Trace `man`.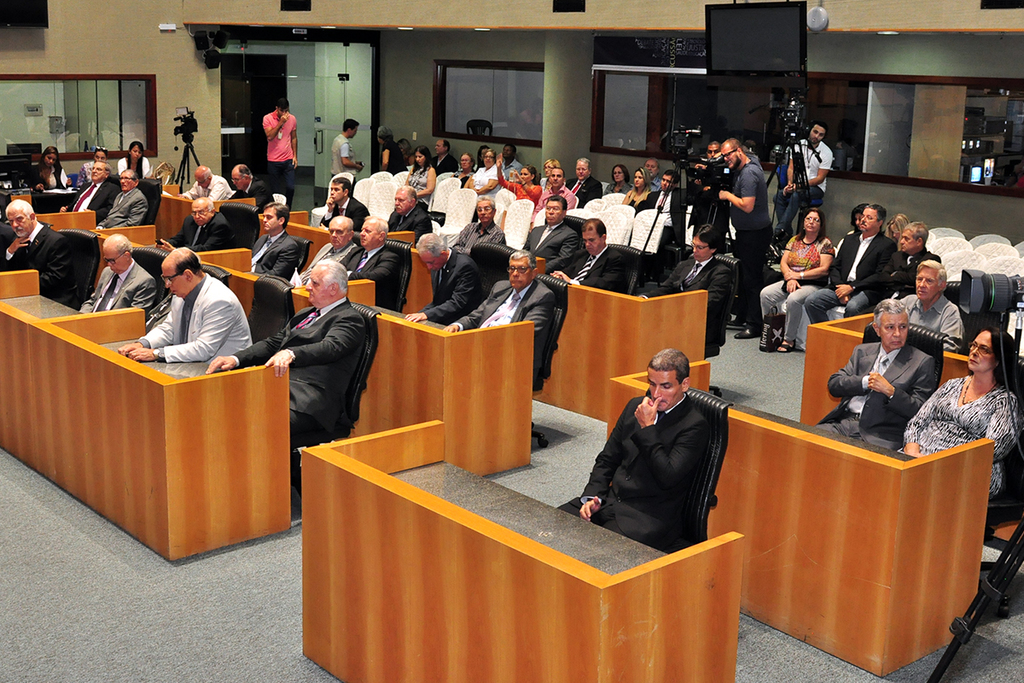
Traced to detection(395, 232, 486, 324).
